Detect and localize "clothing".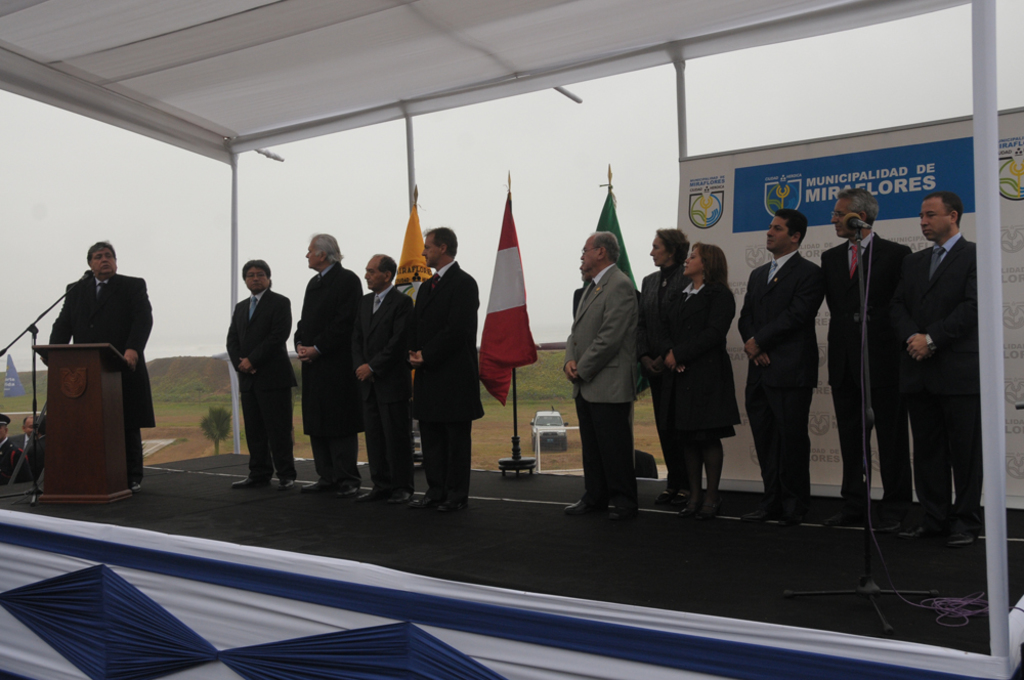
Localized at crop(294, 259, 361, 484).
